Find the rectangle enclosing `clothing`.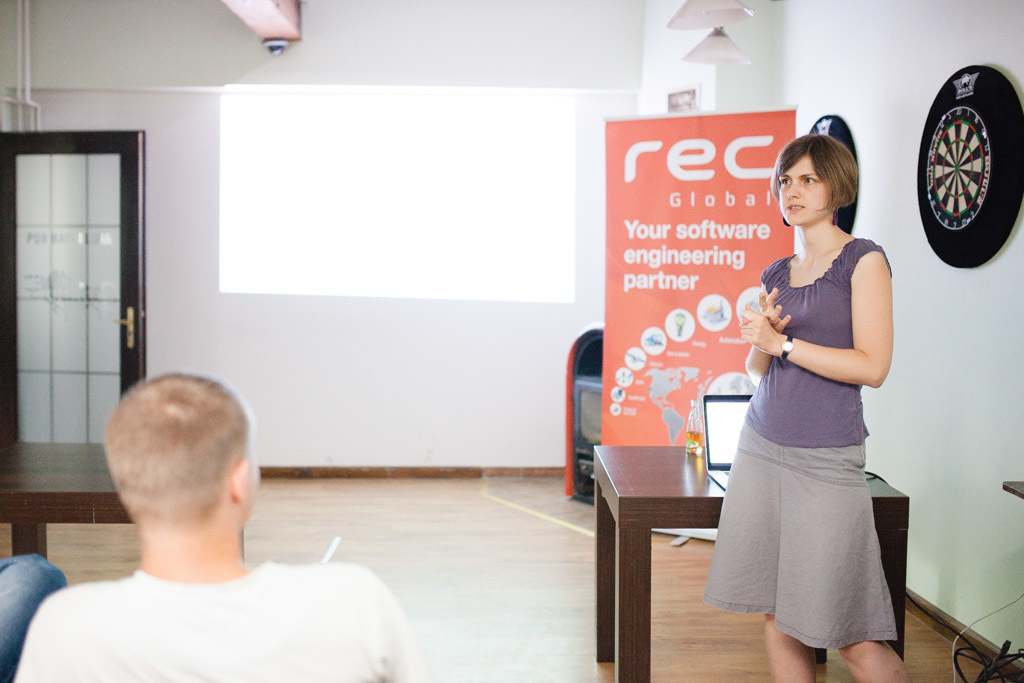
(x1=17, y1=556, x2=427, y2=682).
